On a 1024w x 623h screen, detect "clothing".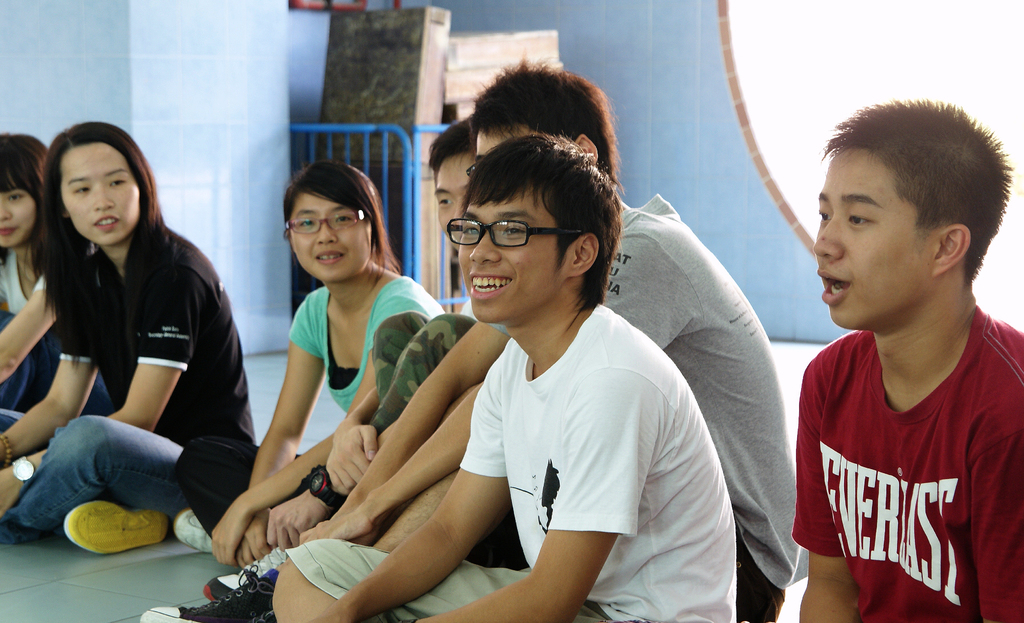
<box>0,209,262,543</box>.
